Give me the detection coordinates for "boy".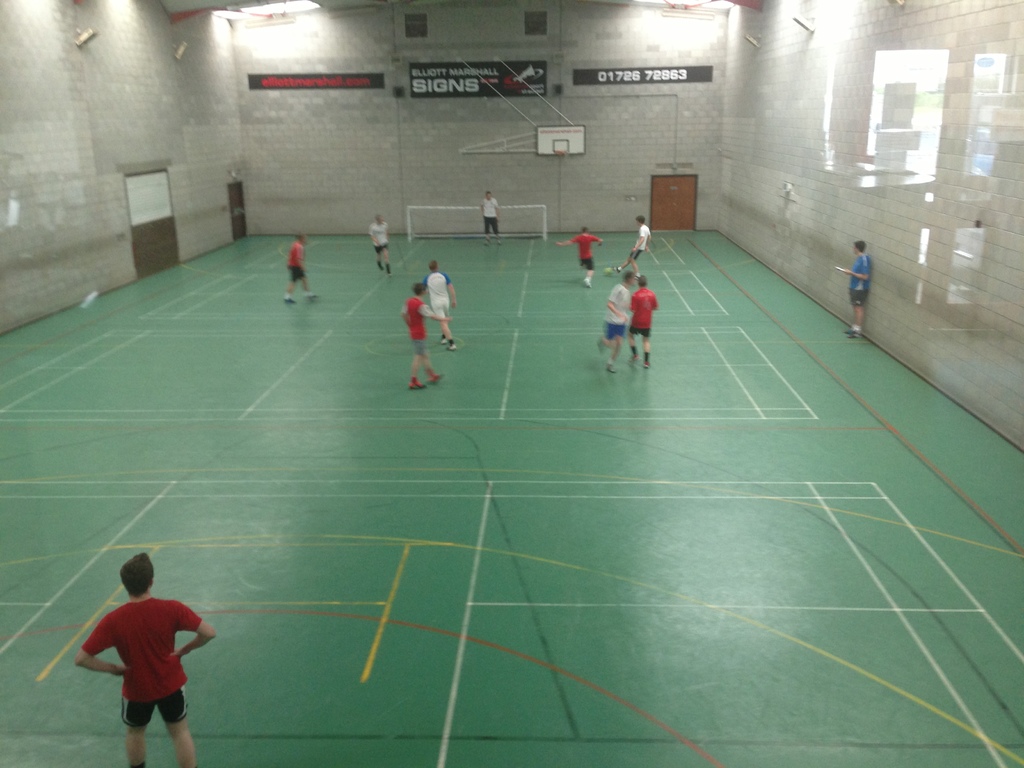
region(556, 230, 602, 289).
